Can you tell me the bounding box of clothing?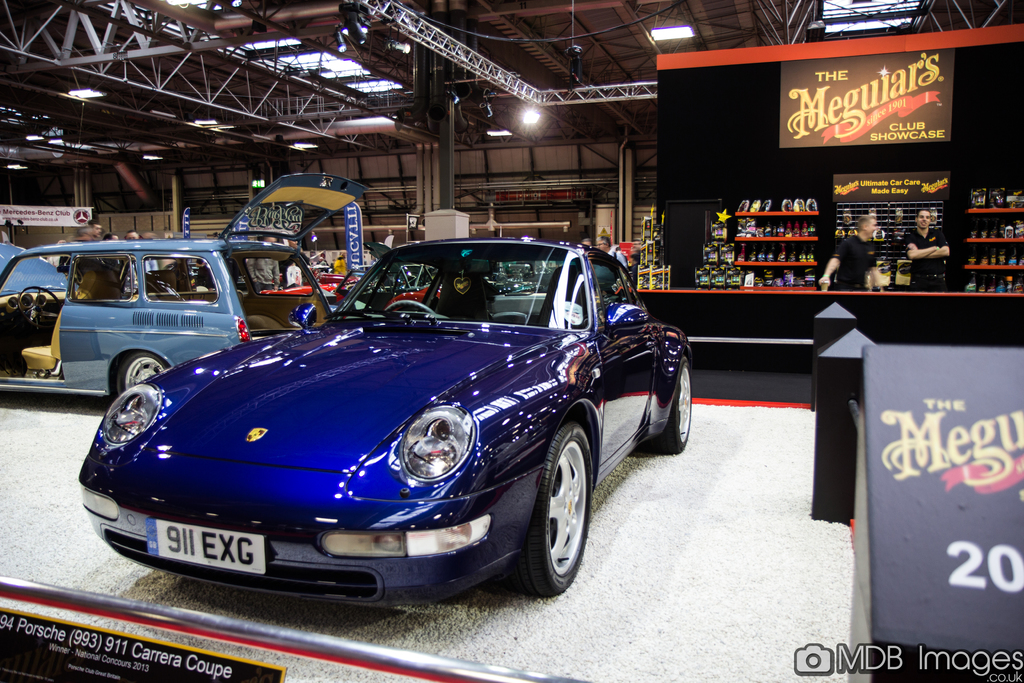
(left=140, top=256, right=161, bottom=274).
